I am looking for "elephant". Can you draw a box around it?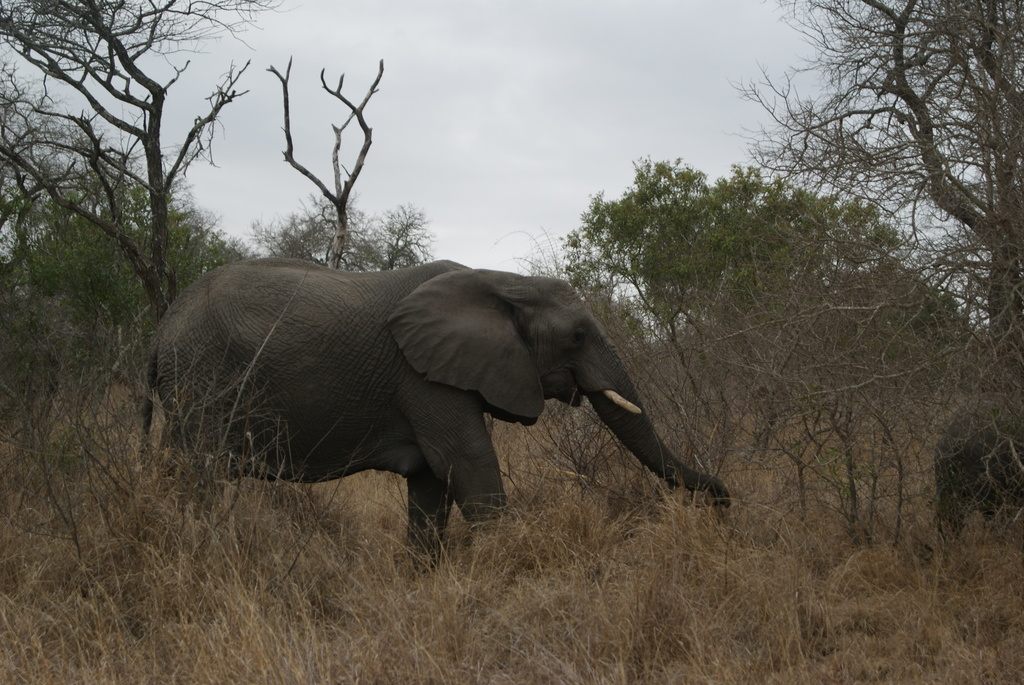
Sure, the bounding box is rect(136, 260, 737, 572).
